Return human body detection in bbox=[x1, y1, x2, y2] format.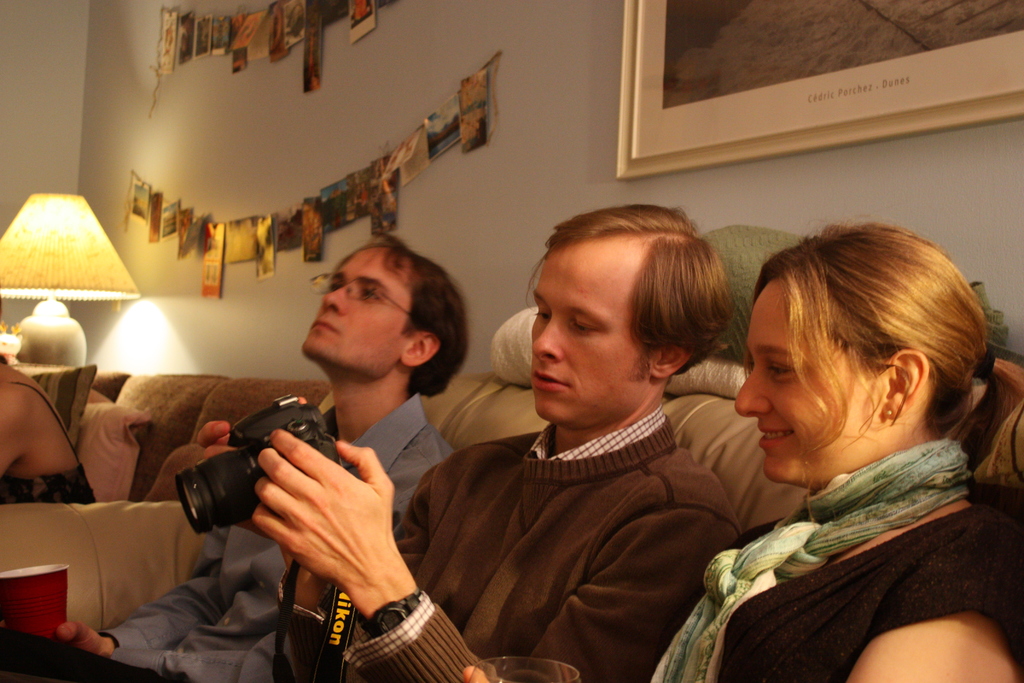
bbox=[0, 389, 458, 682].
